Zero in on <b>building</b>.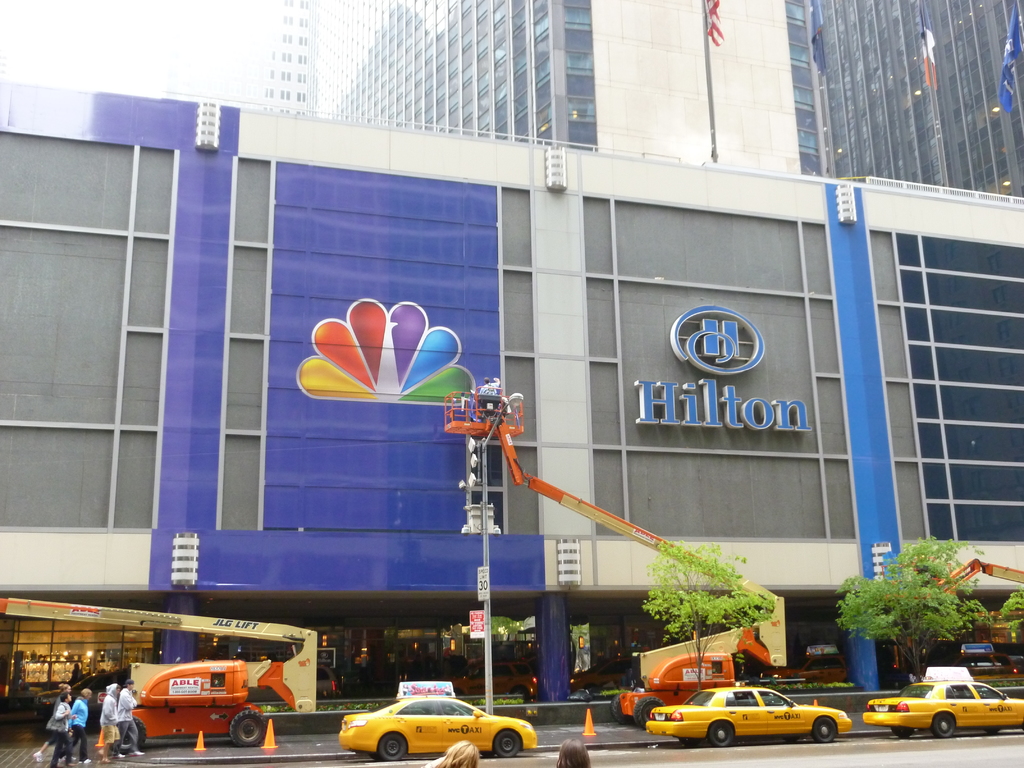
Zeroed in: {"x1": 319, "y1": 0, "x2": 826, "y2": 171}.
